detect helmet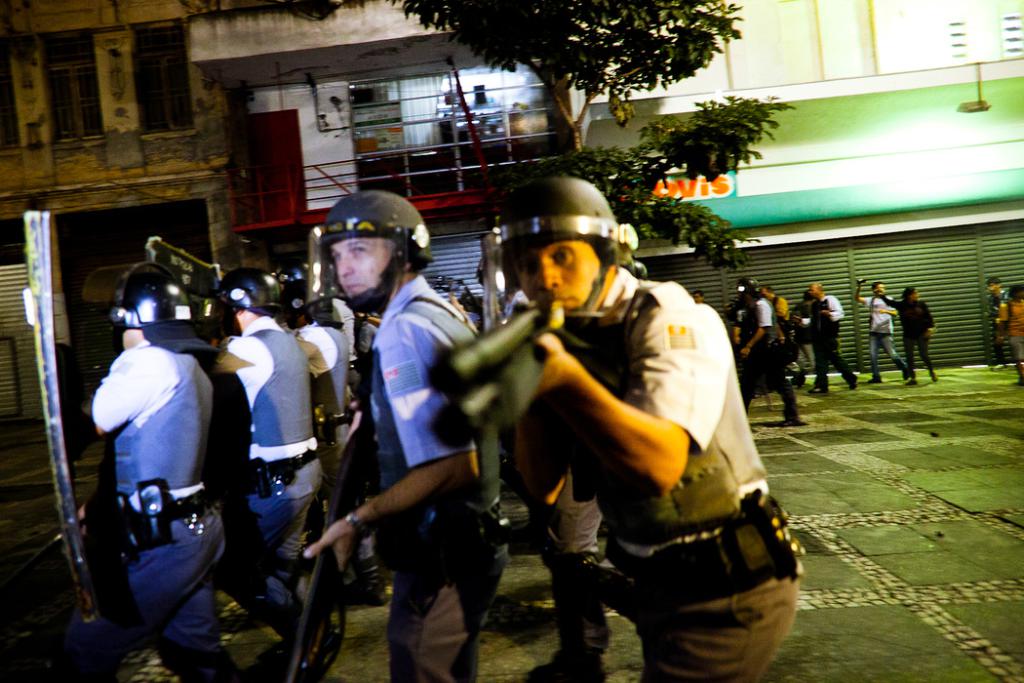
bbox=(497, 185, 627, 322)
